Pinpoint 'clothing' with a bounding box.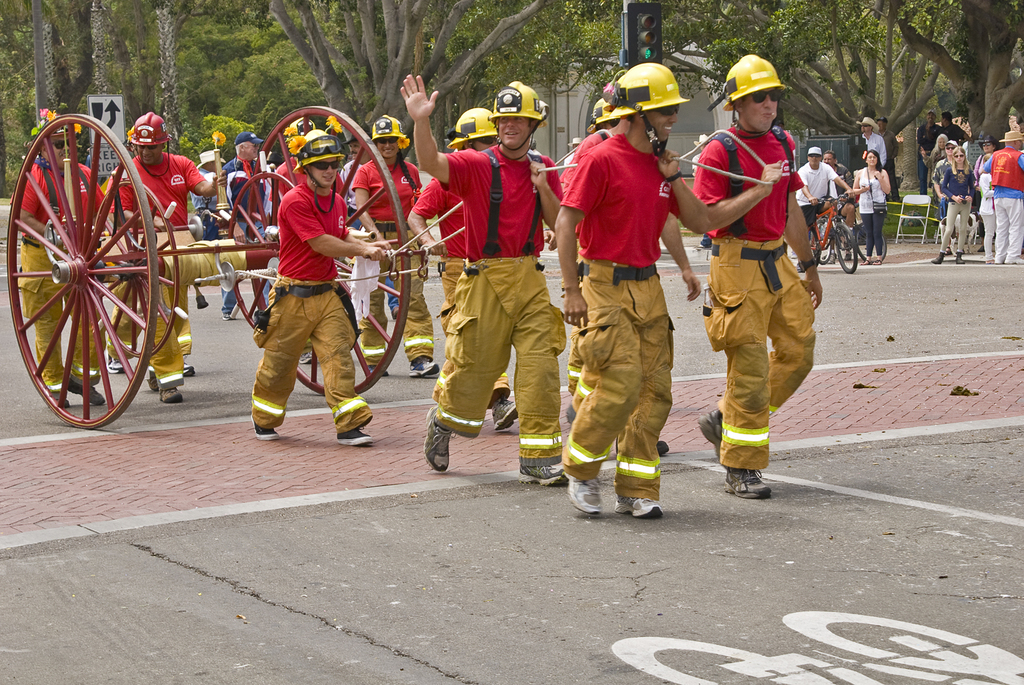
555 129 679 499.
